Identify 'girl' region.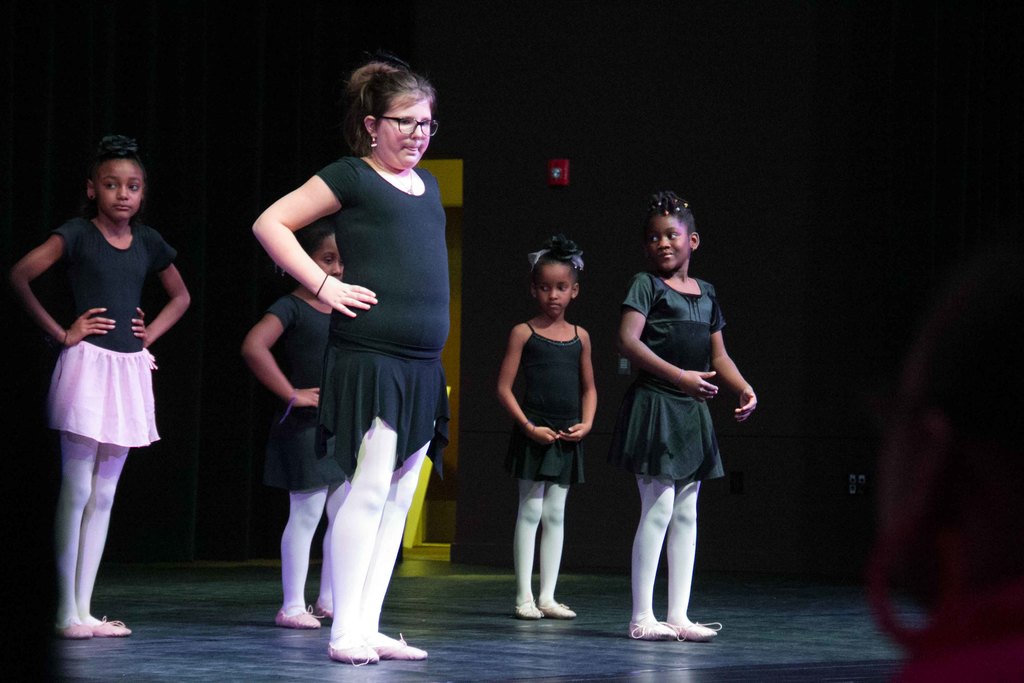
Region: region(622, 189, 760, 639).
